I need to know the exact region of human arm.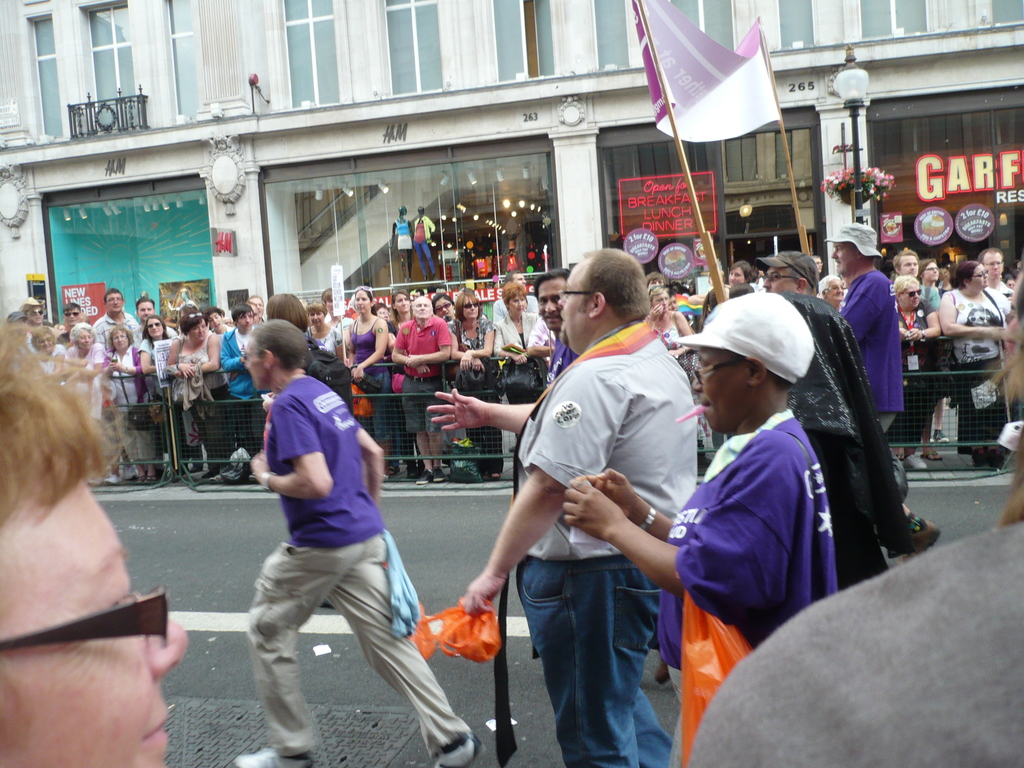
Region: (left=460, top=317, right=499, bottom=371).
